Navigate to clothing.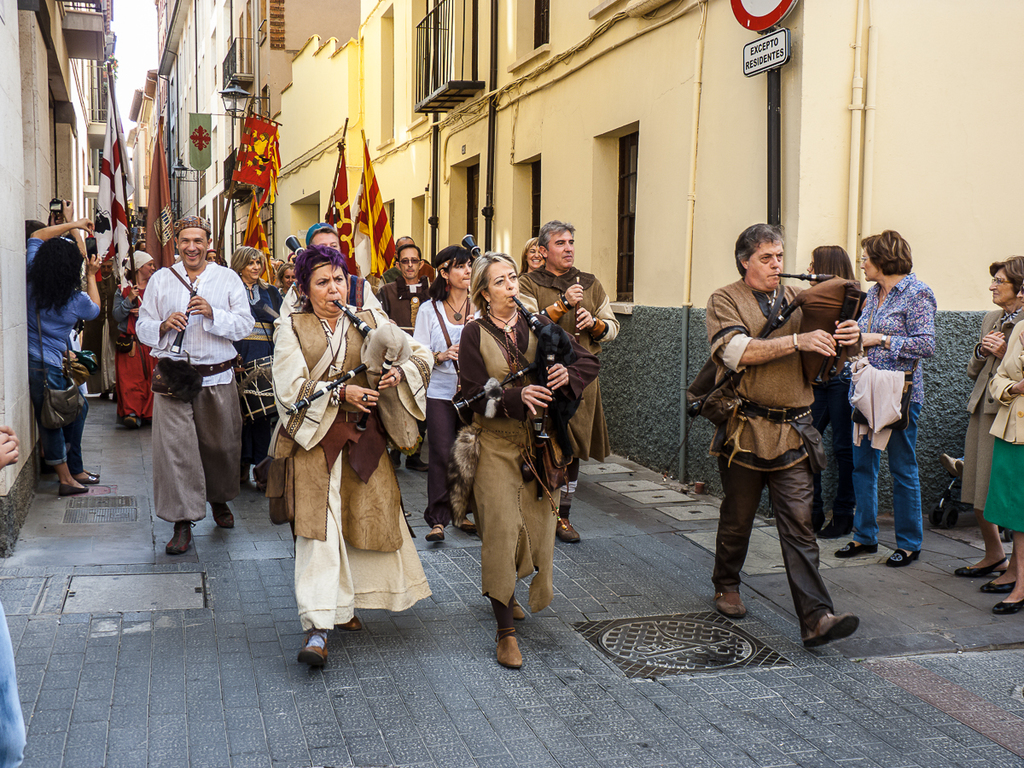
Navigation target: x1=984 y1=314 x2=1023 y2=534.
